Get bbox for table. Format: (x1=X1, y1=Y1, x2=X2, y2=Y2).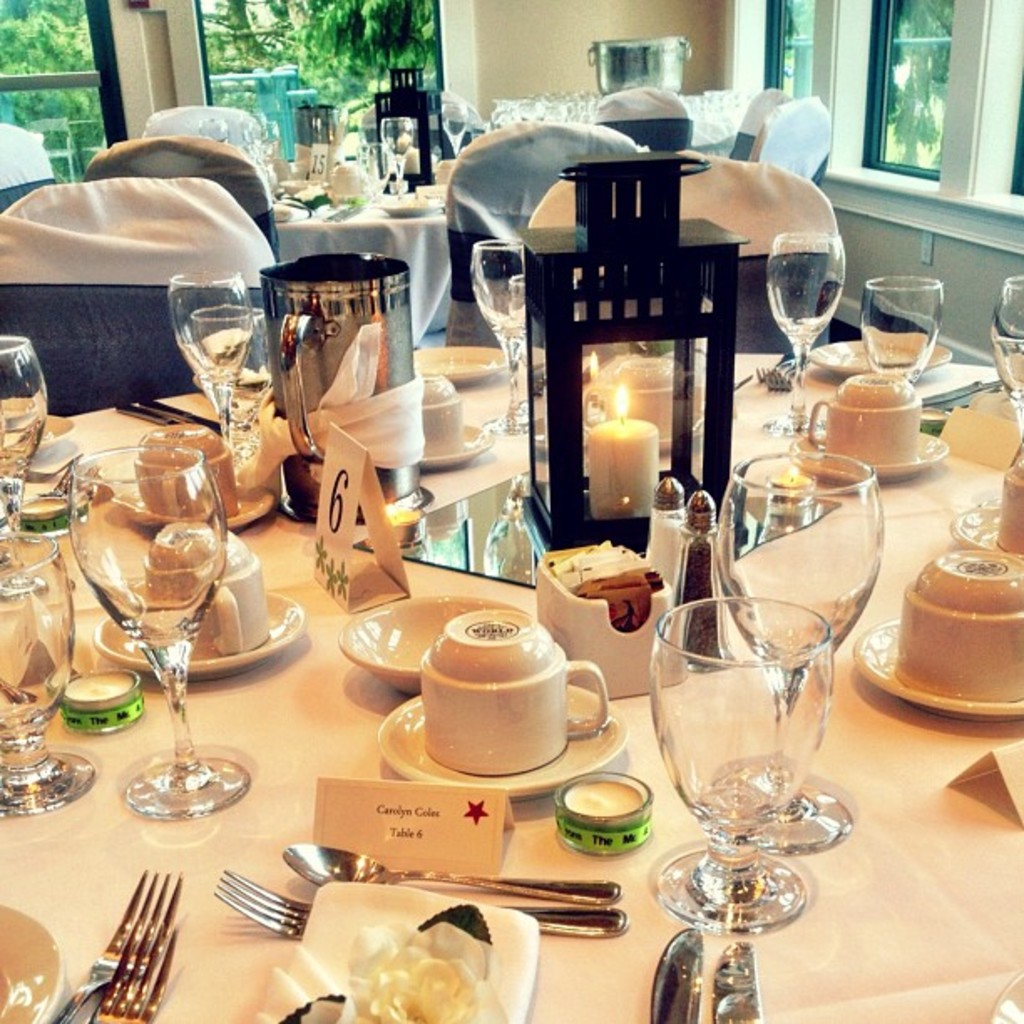
(x1=268, y1=172, x2=442, y2=348).
